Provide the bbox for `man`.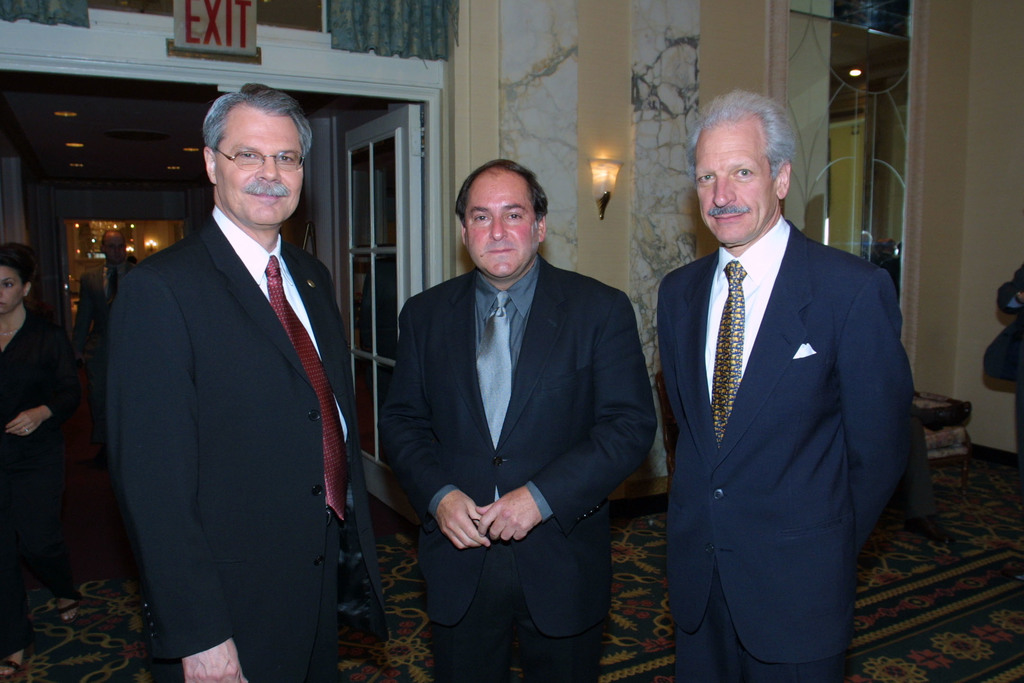
(left=381, top=156, right=658, bottom=682).
